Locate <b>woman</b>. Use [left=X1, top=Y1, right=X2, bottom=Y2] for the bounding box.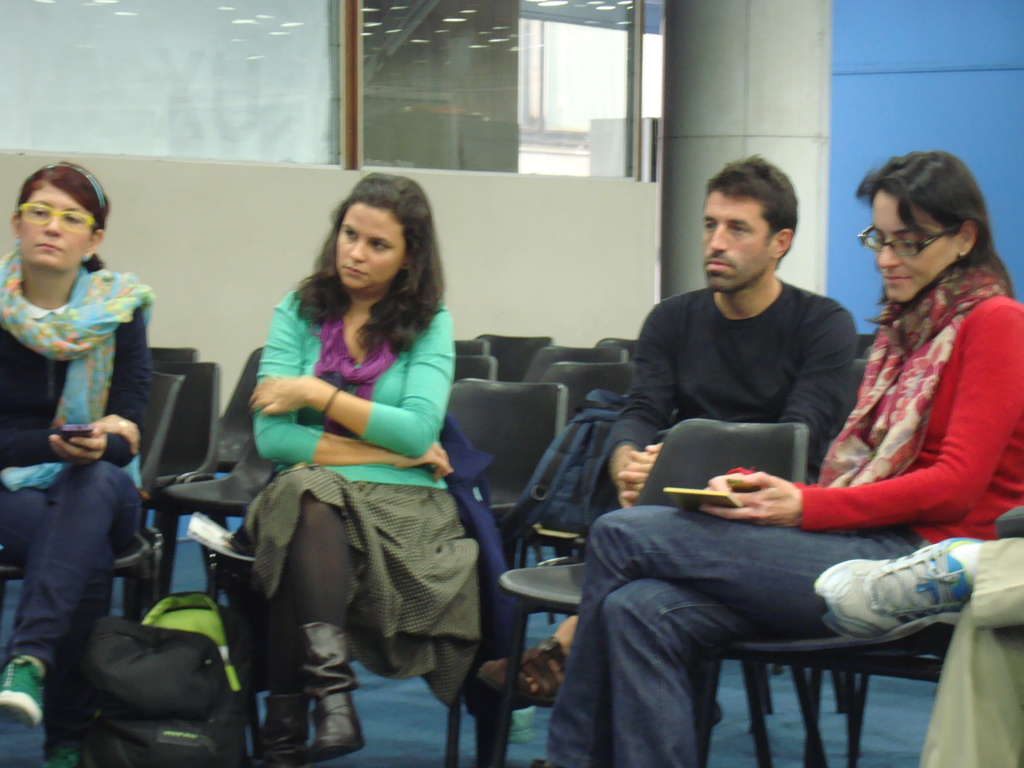
[left=0, top=159, right=160, bottom=762].
